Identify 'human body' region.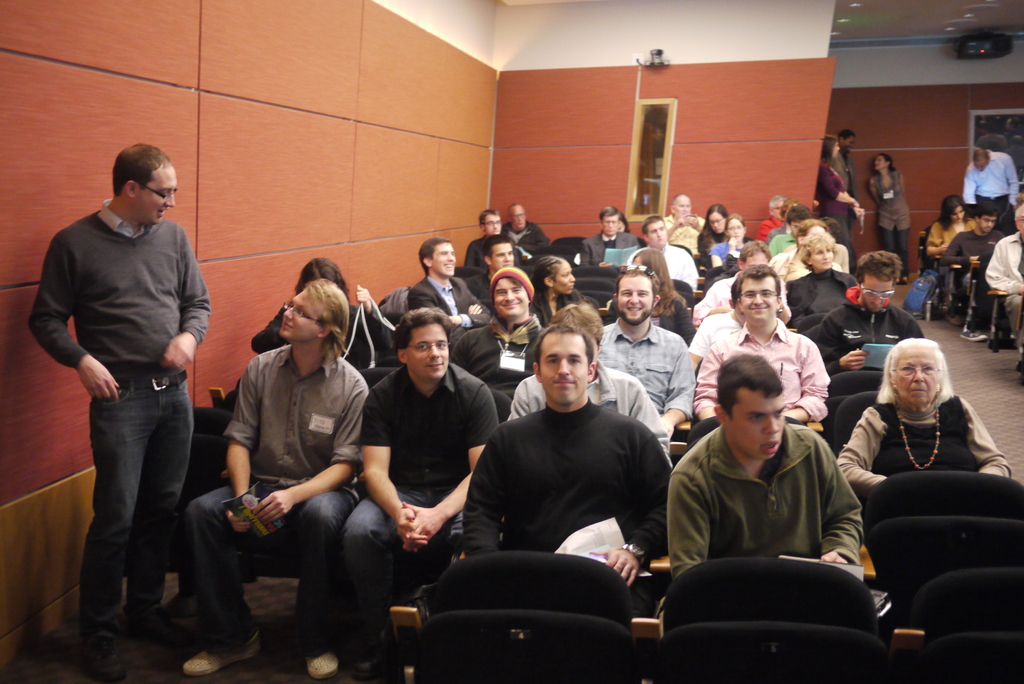
Region: x1=607, y1=286, x2=692, y2=337.
